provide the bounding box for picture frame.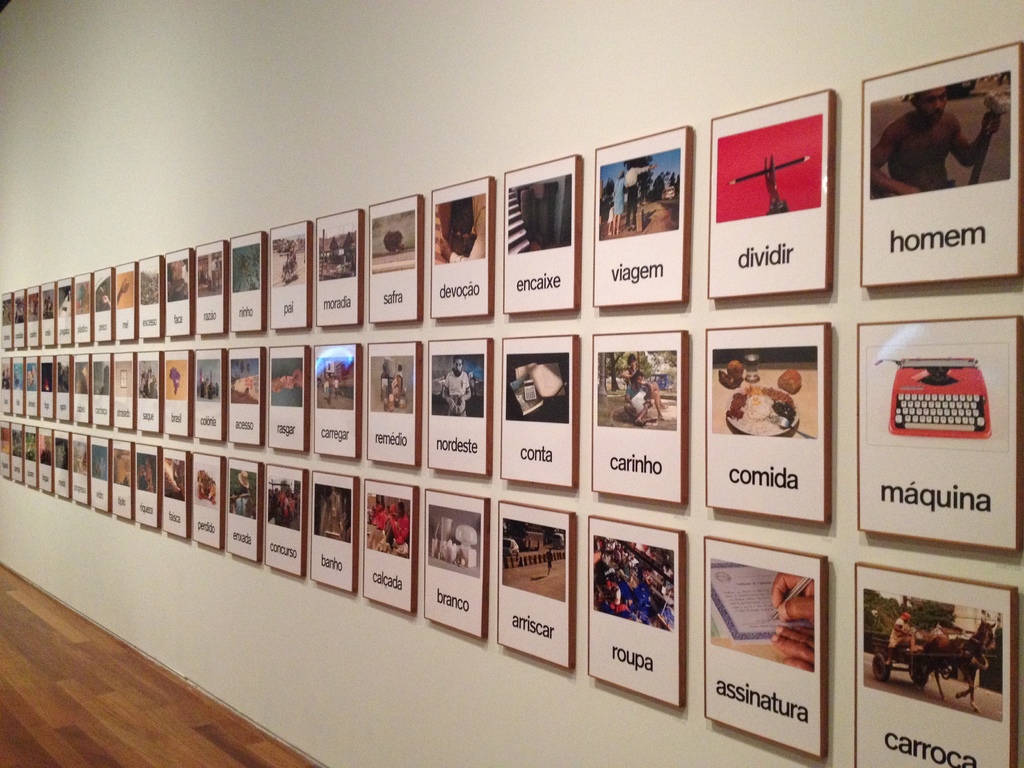
bbox=(40, 277, 52, 345).
